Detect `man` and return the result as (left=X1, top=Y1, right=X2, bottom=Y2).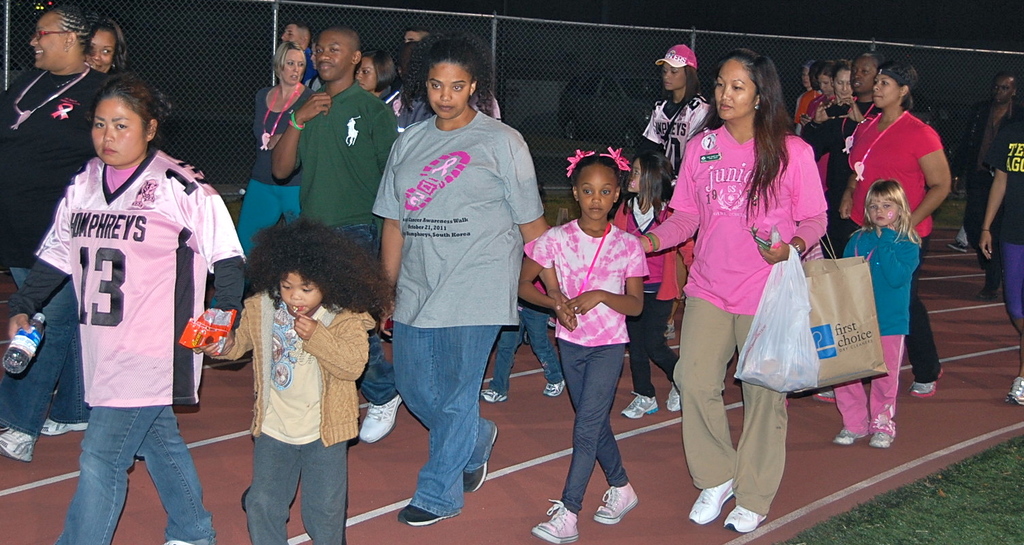
(left=797, top=54, right=881, bottom=259).
